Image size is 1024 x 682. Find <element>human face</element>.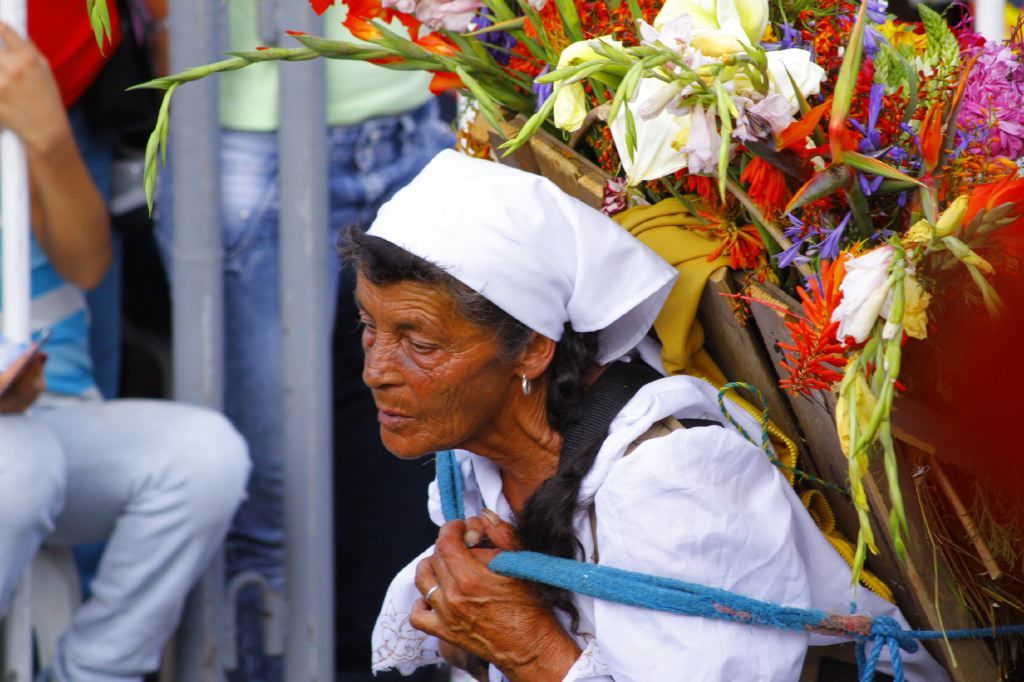
[x1=358, y1=278, x2=519, y2=462].
